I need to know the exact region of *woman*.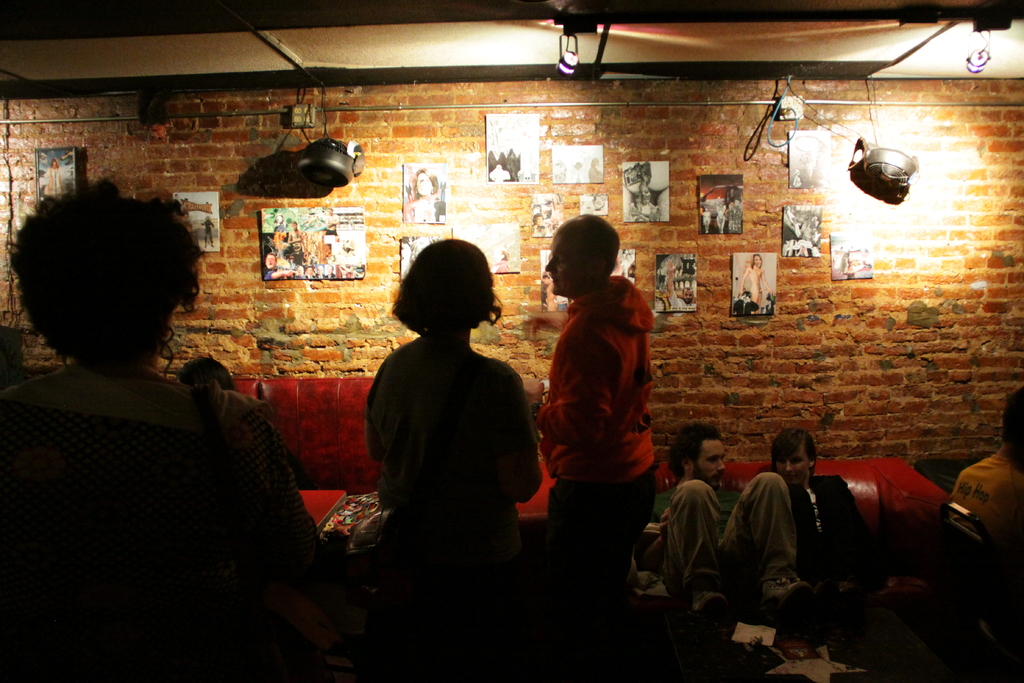
Region: detection(45, 158, 66, 199).
